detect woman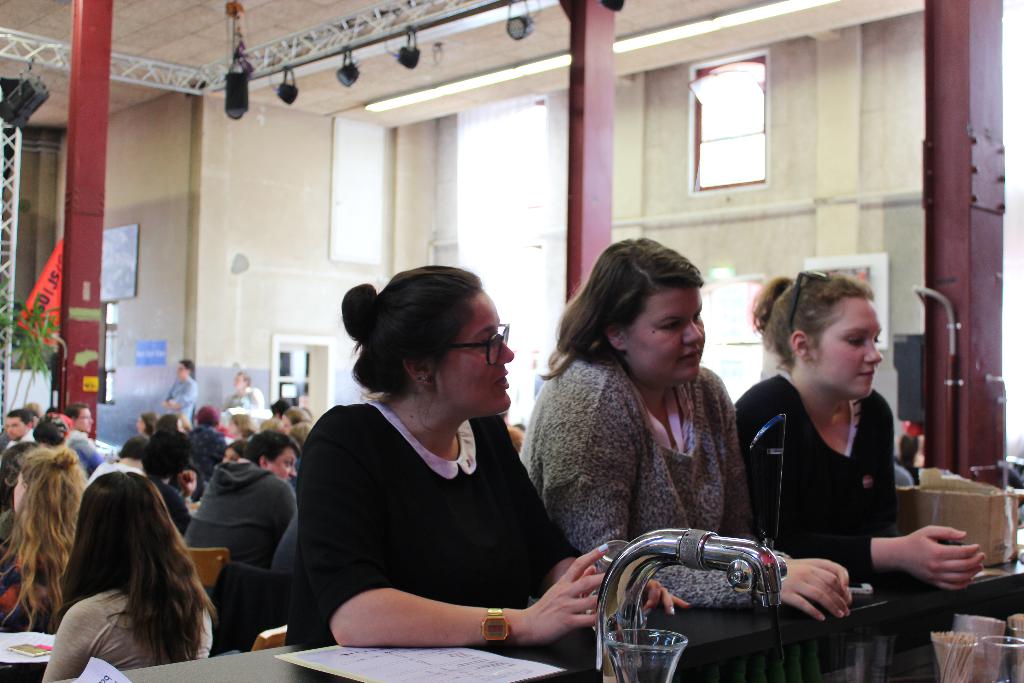
bbox(527, 249, 779, 607)
